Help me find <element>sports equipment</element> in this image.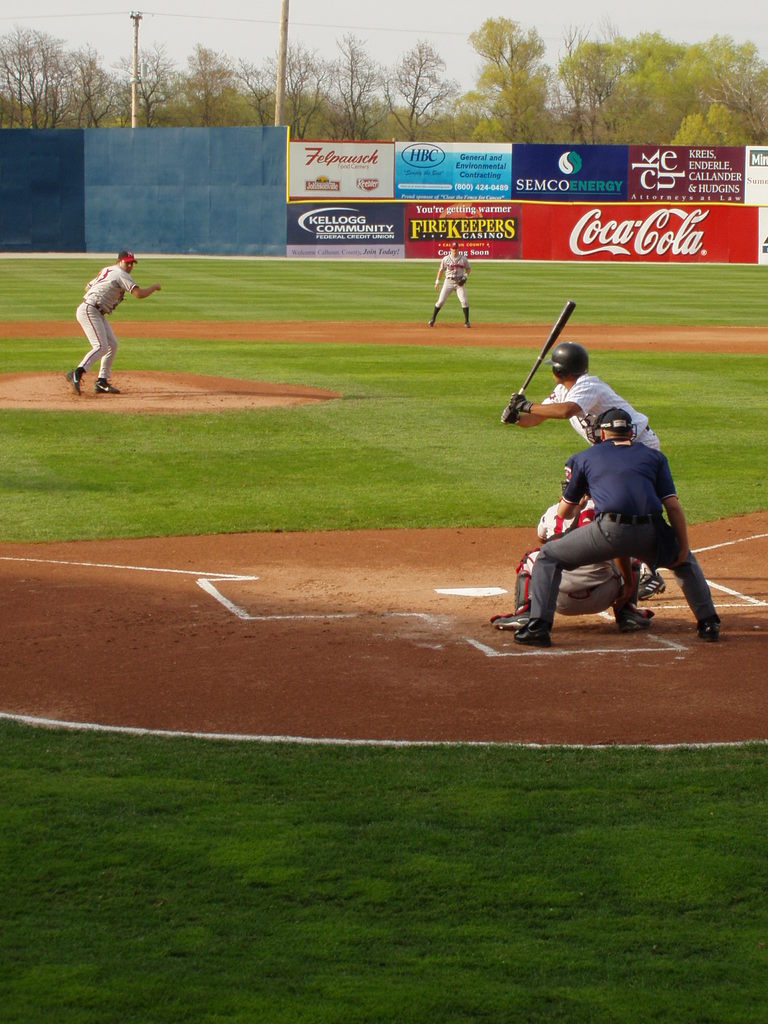
Found it: 490, 604, 524, 630.
